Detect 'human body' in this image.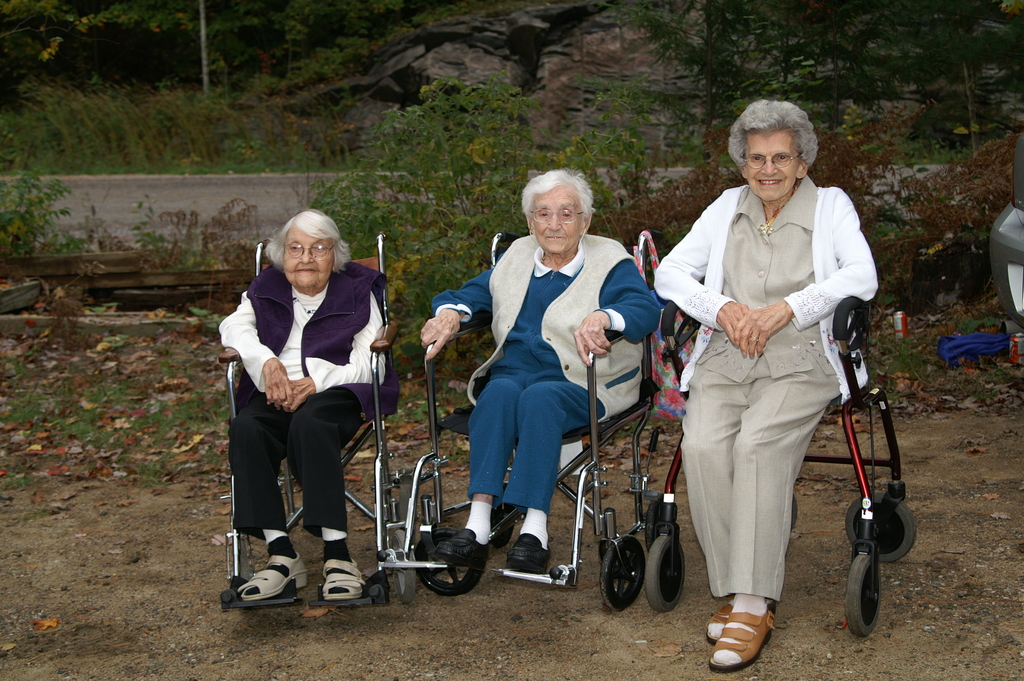
Detection: x1=409 y1=174 x2=674 y2=568.
